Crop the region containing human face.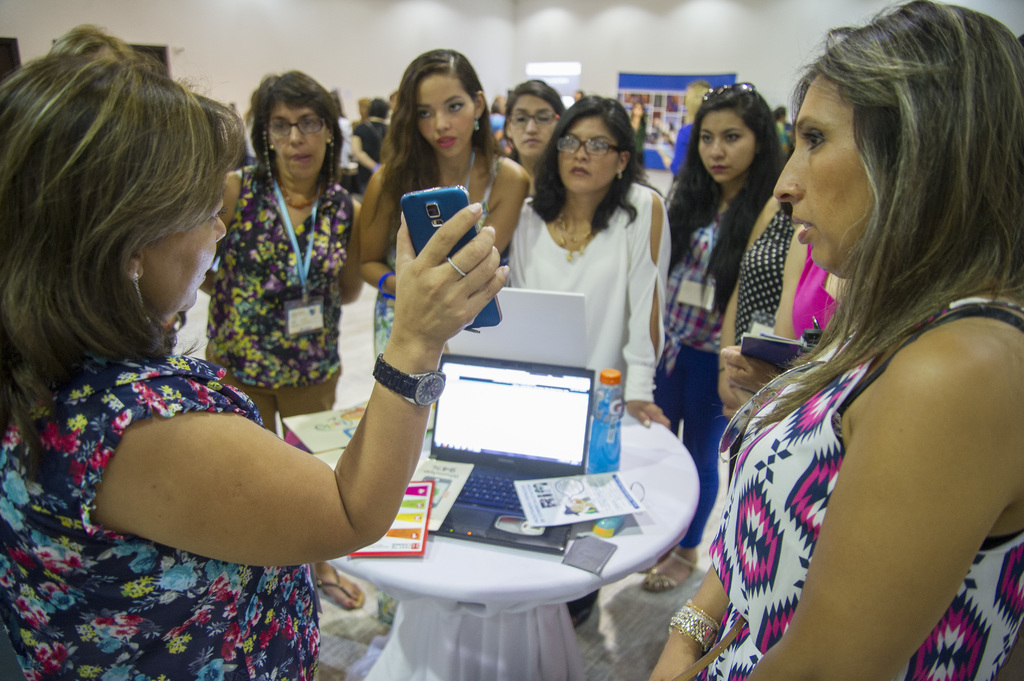
Crop region: select_region(511, 94, 557, 157).
